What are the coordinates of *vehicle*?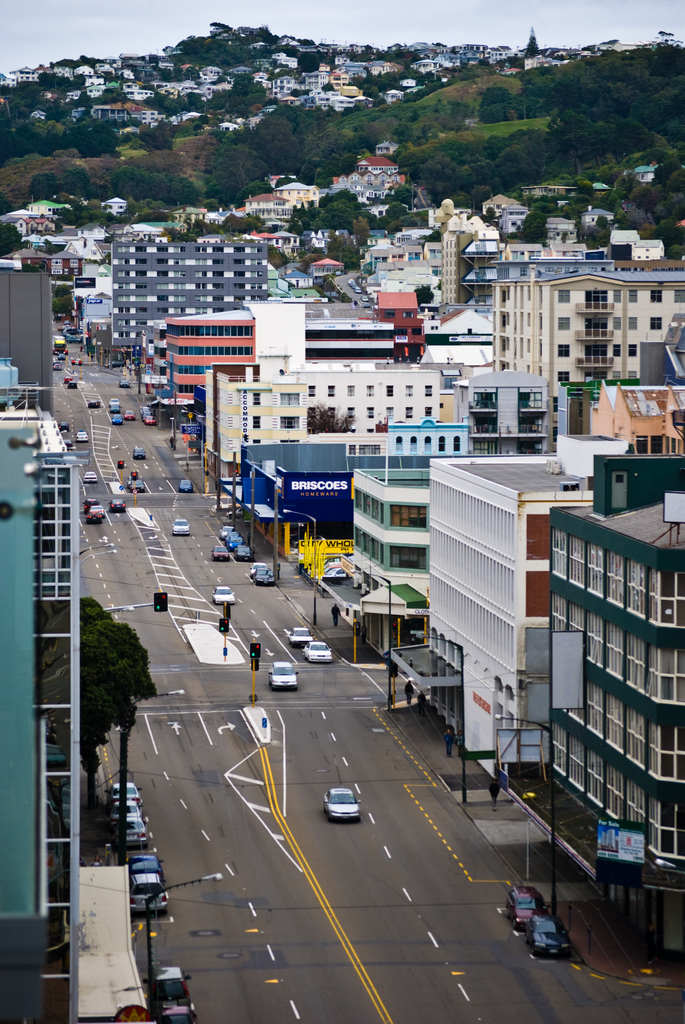
[left=171, top=518, right=191, bottom=536].
